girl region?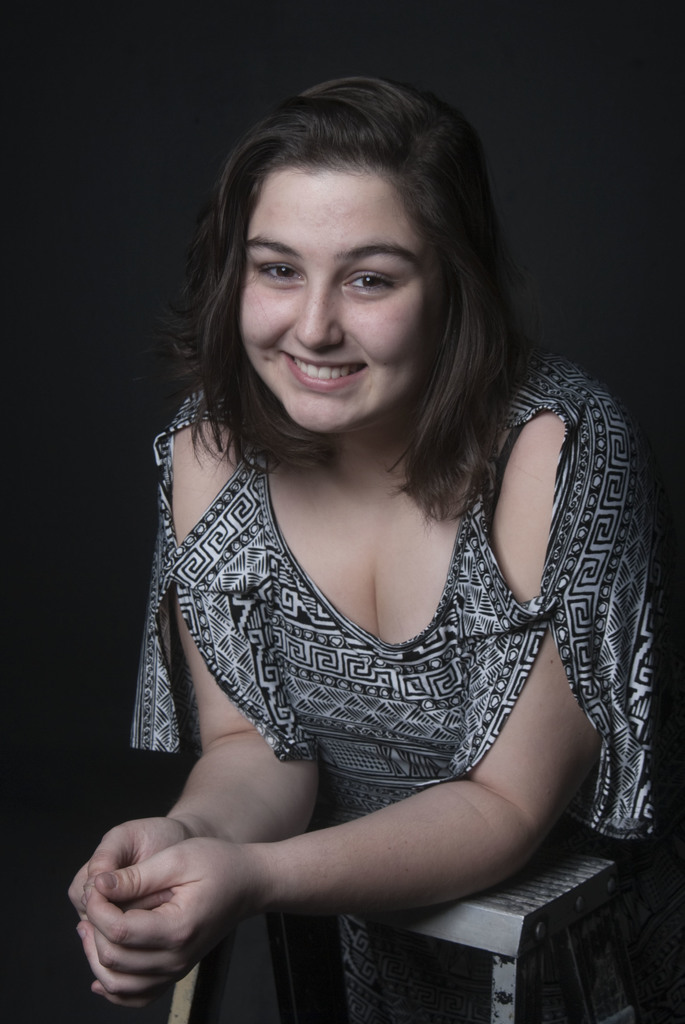
(68,74,662,1023)
